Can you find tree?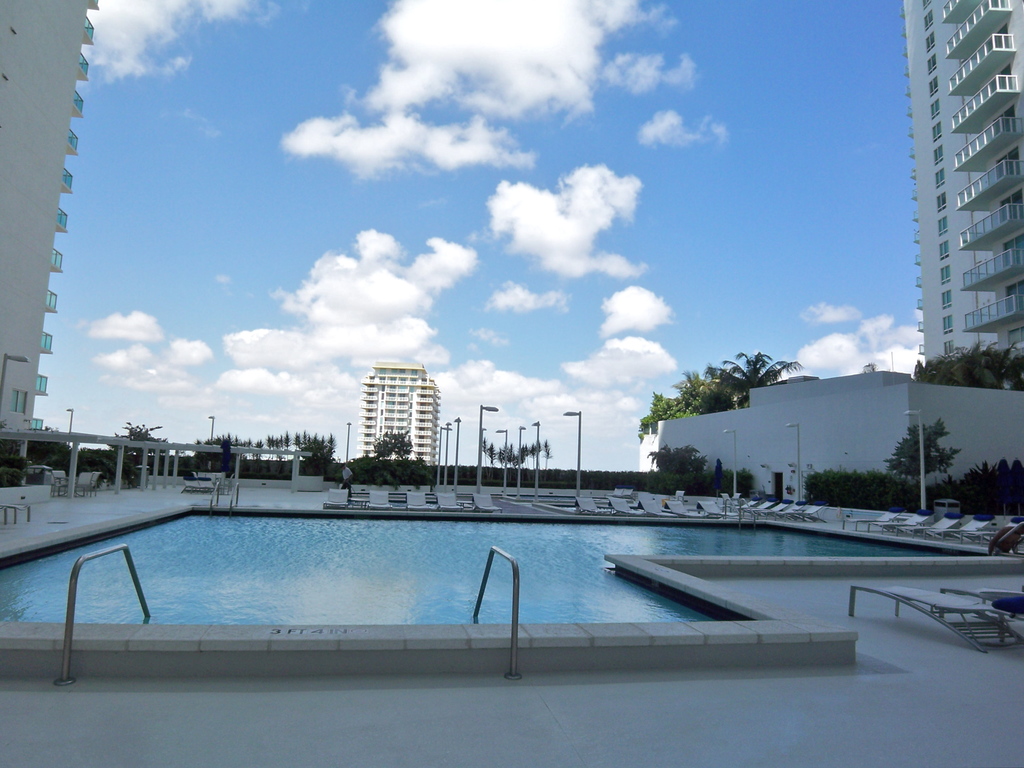
Yes, bounding box: box=[932, 341, 1000, 390].
